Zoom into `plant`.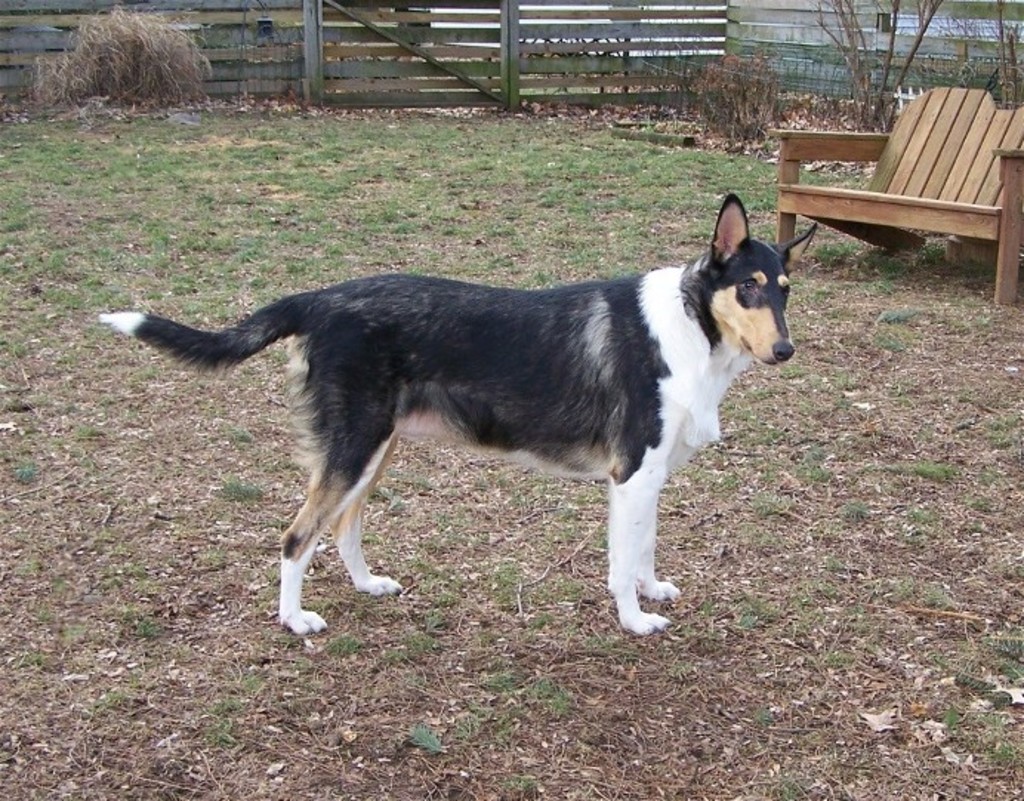
Zoom target: (x1=701, y1=622, x2=728, y2=650).
